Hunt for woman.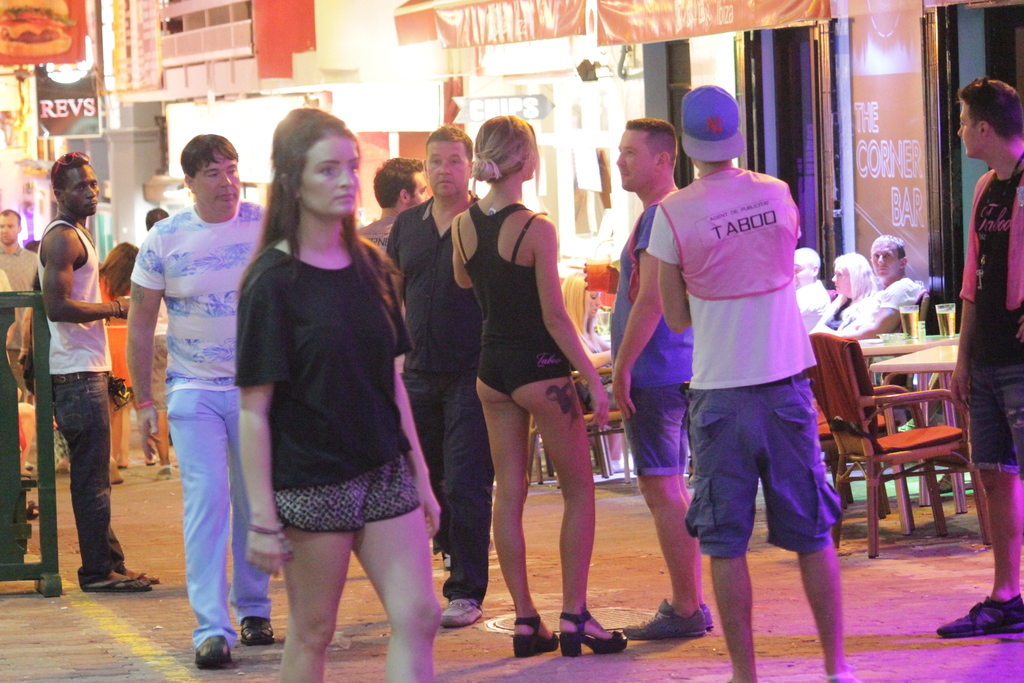
Hunted down at l=446, t=103, r=631, b=656.
